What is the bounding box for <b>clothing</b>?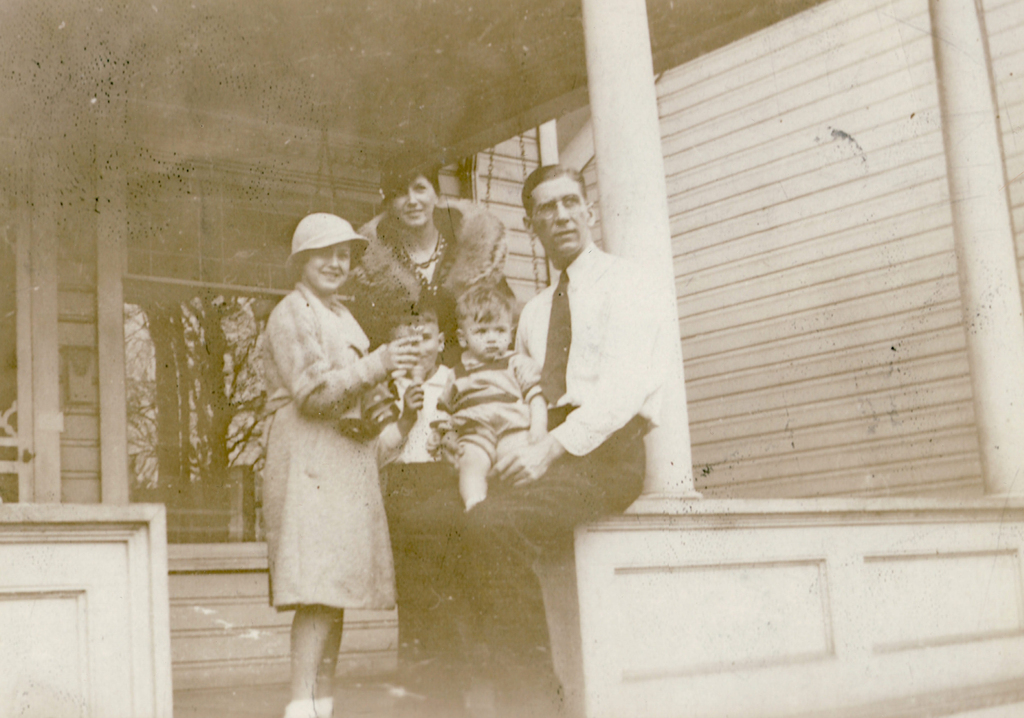
l=350, t=194, r=506, b=346.
